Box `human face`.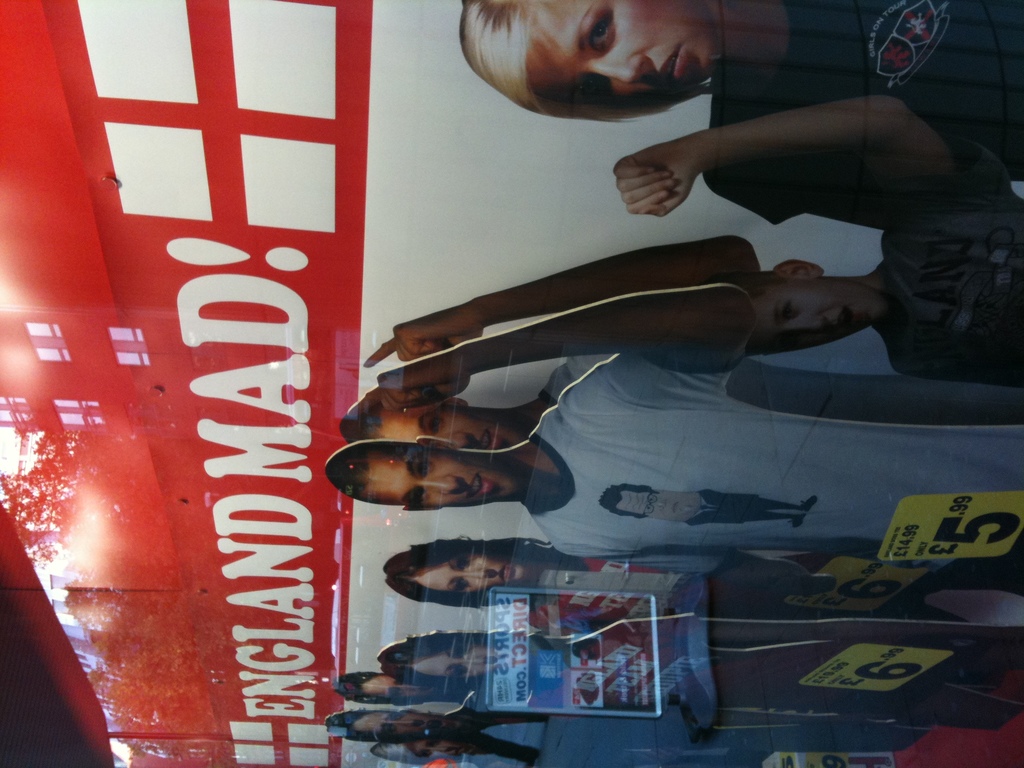
[left=361, top=407, right=514, bottom=442].
